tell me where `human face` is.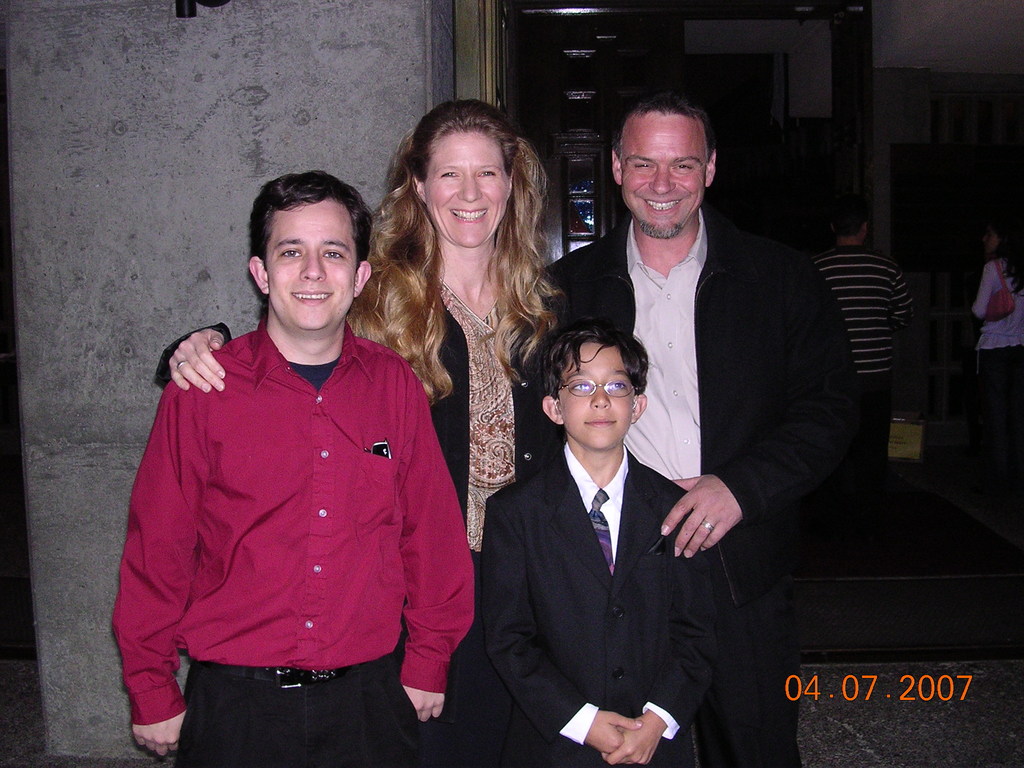
`human face` is at 618,109,707,236.
